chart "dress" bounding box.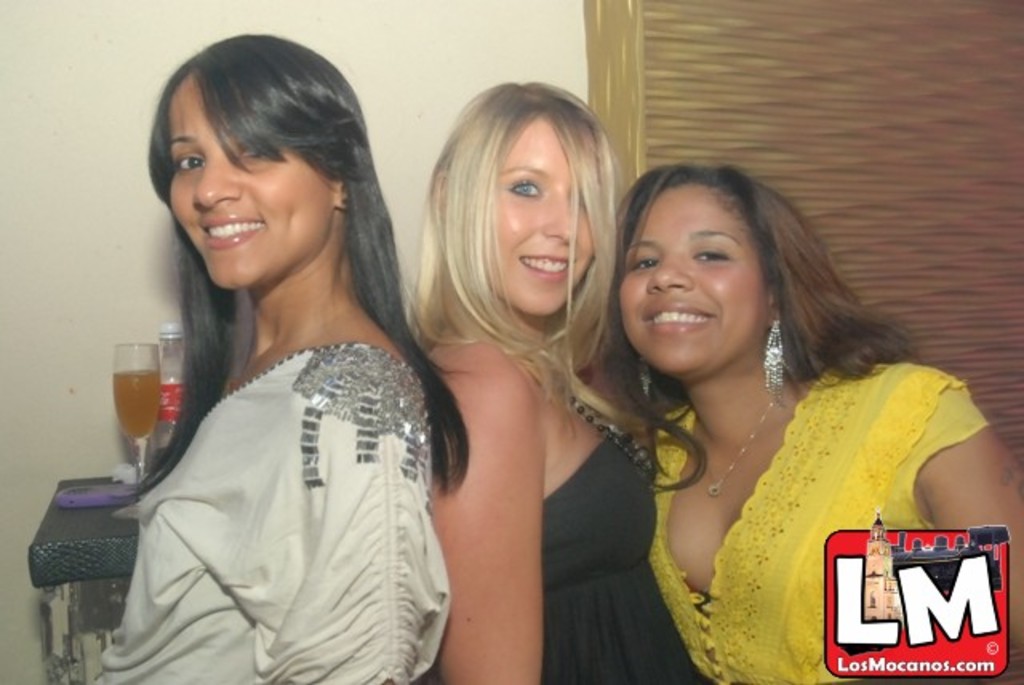
Charted: locate(638, 355, 994, 683).
